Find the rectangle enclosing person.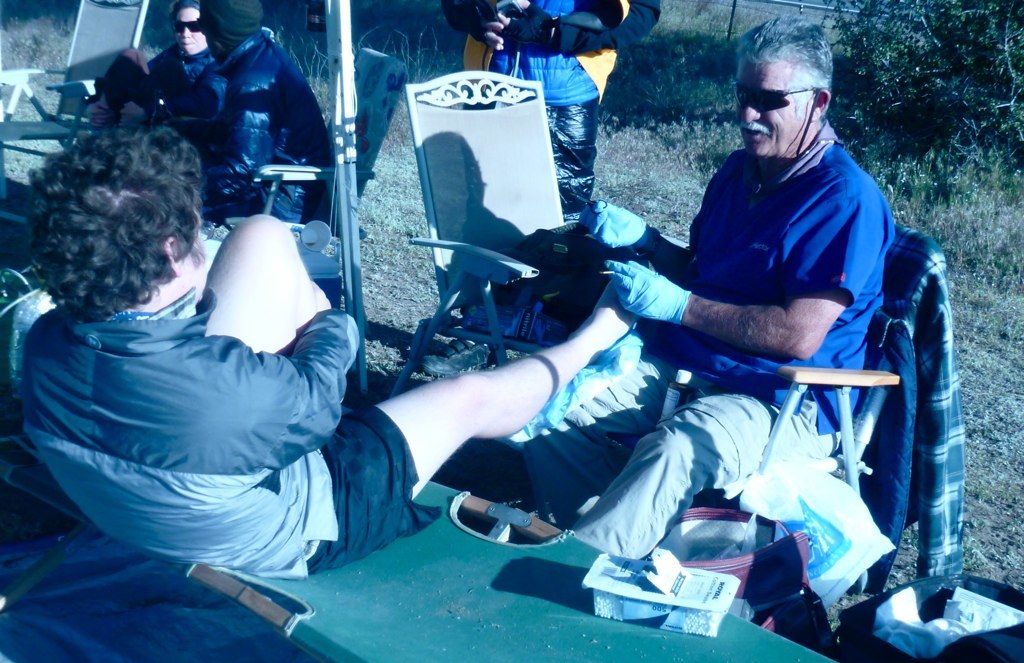
box(129, 106, 660, 631).
